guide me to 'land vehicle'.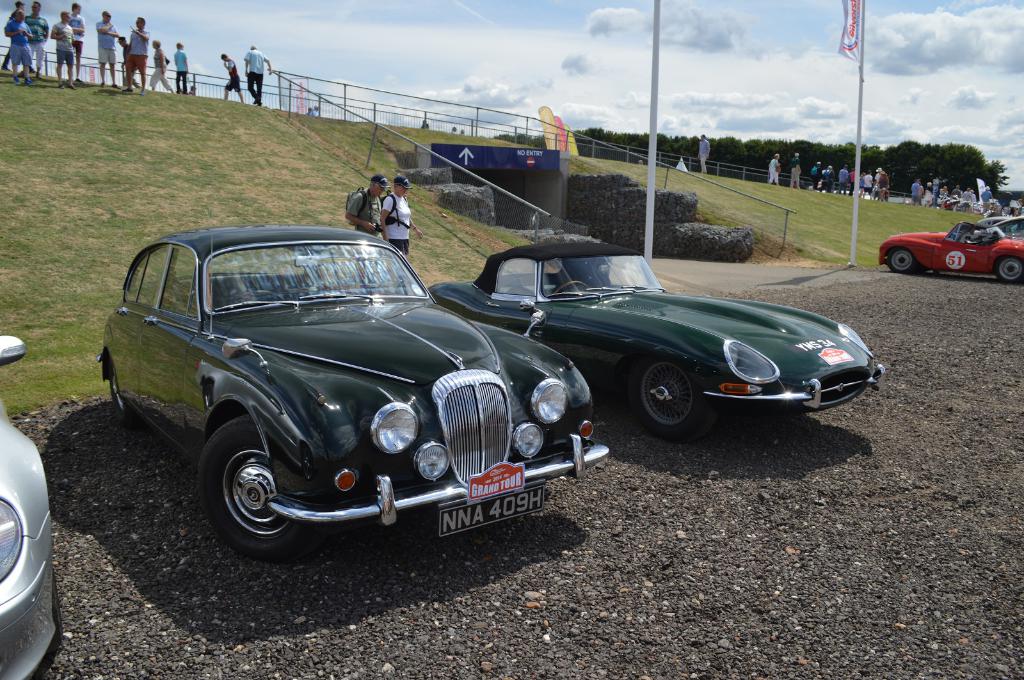
Guidance: l=0, t=335, r=64, b=679.
